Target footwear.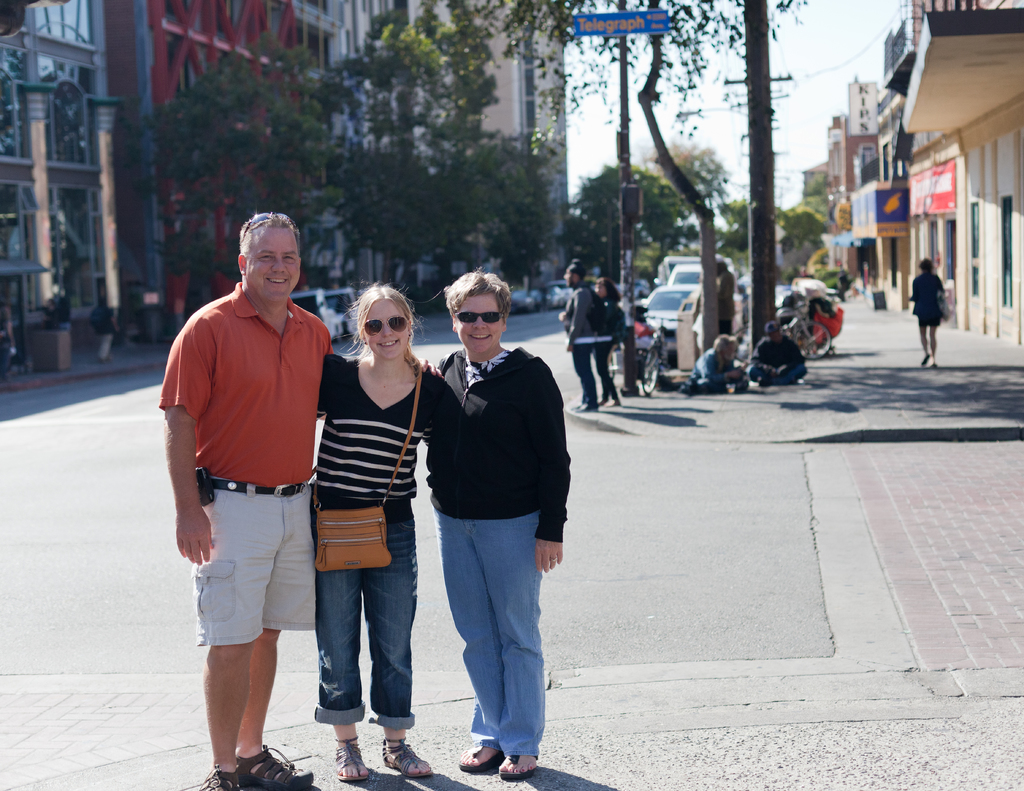
Target region: l=755, t=374, r=771, b=386.
